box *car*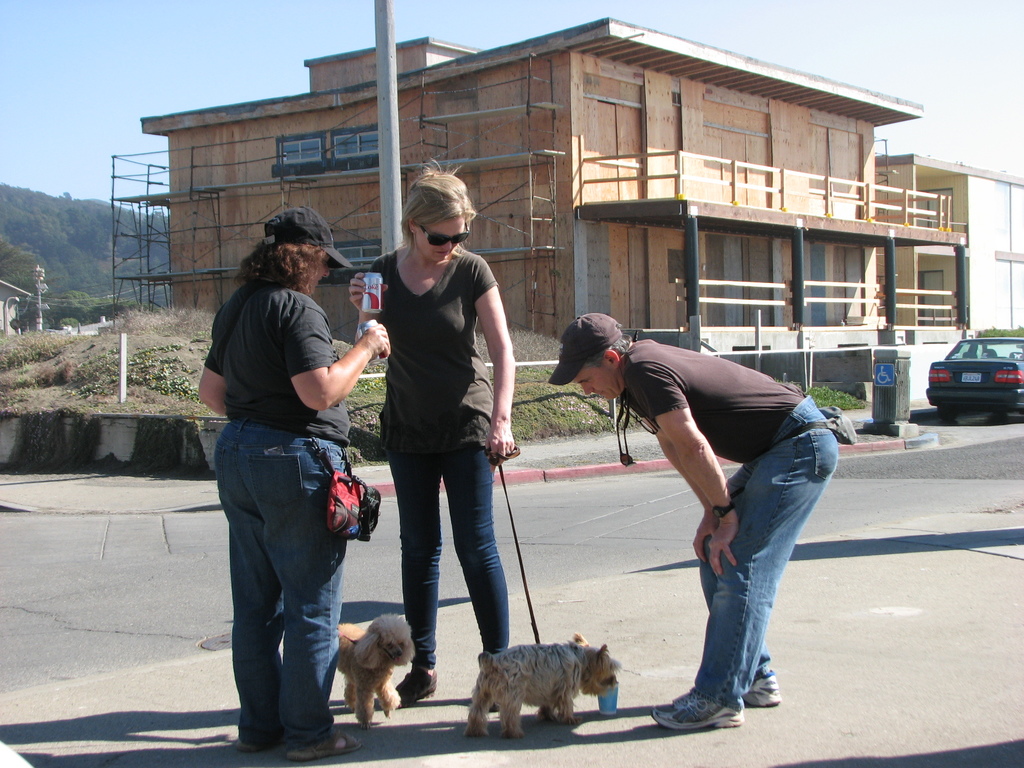
<bbox>925, 336, 1023, 426</bbox>
